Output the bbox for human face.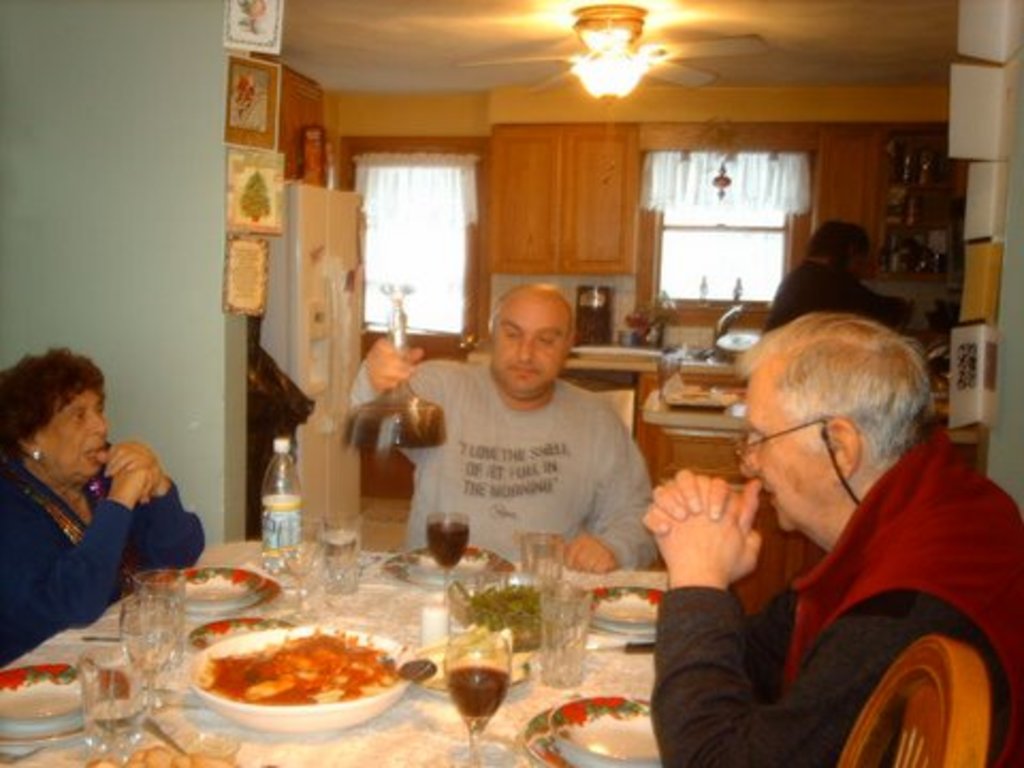
[47,393,109,478].
